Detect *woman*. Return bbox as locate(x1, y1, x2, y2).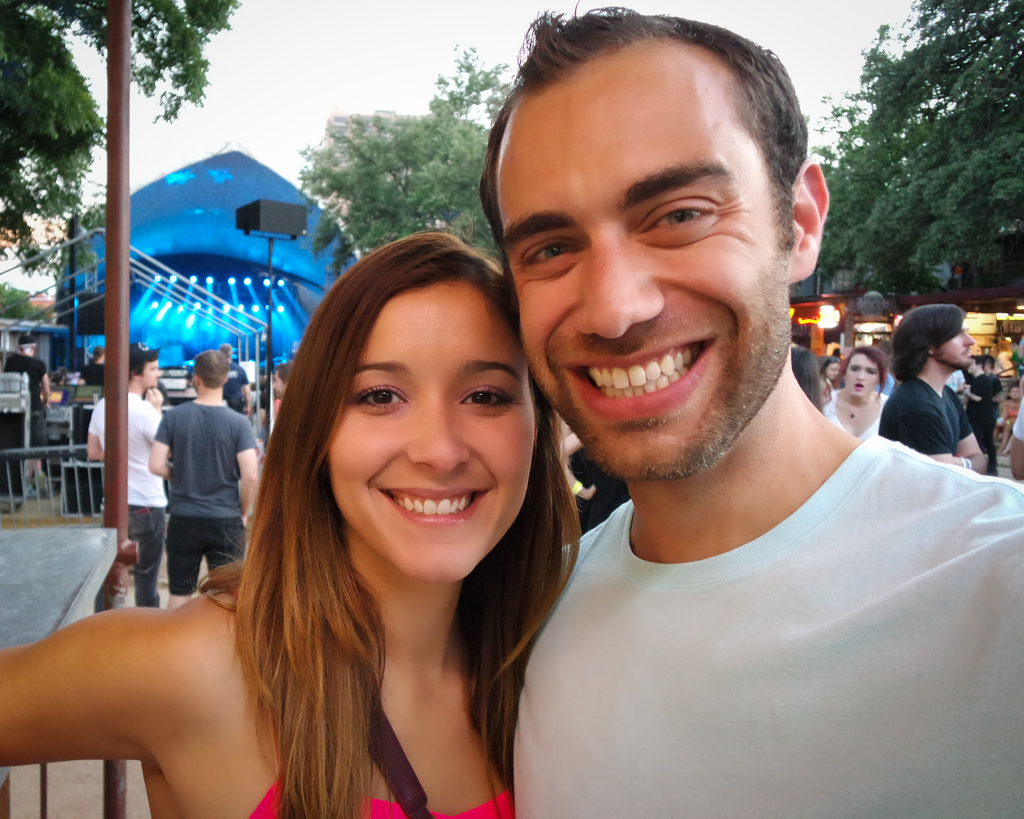
locate(790, 340, 829, 412).
